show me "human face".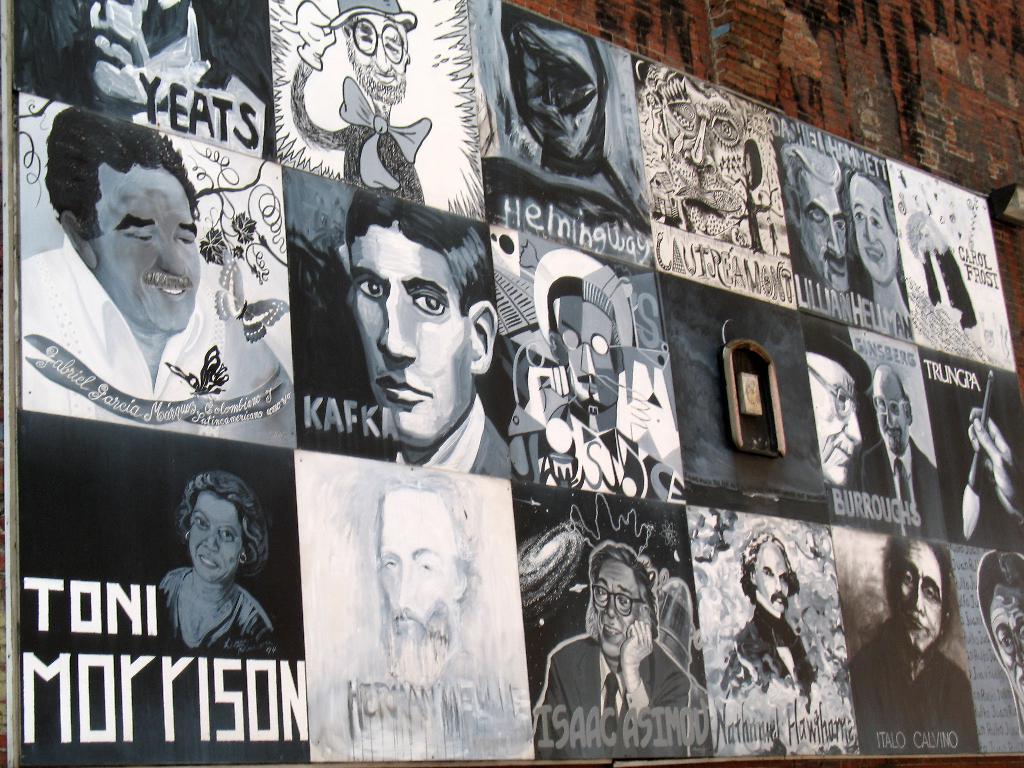
"human face" is here: [561,297,620,419].
